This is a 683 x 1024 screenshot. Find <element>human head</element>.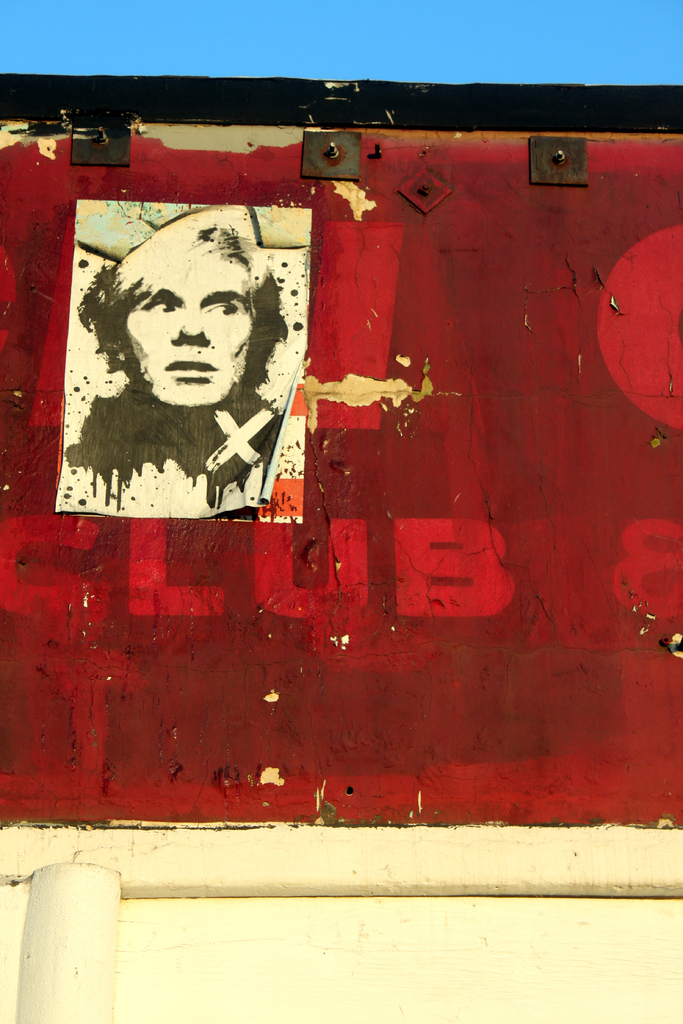
Bounding box: l=91, t=223, r=277, b=420.
